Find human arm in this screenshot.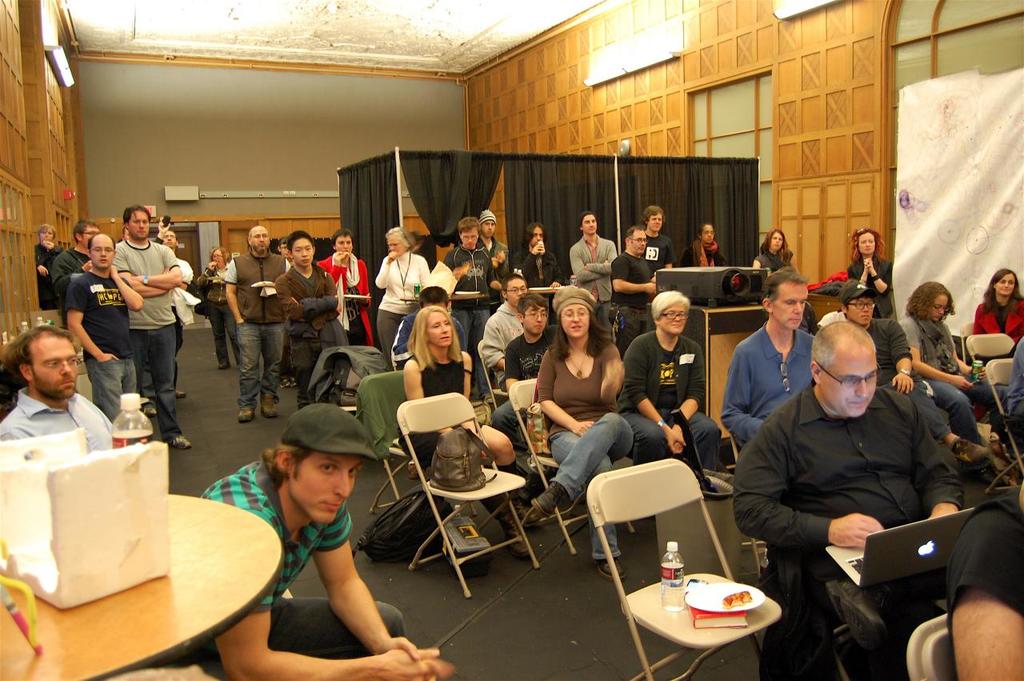
The bounding box for human arm is rect(567, 247, 598, 282).
